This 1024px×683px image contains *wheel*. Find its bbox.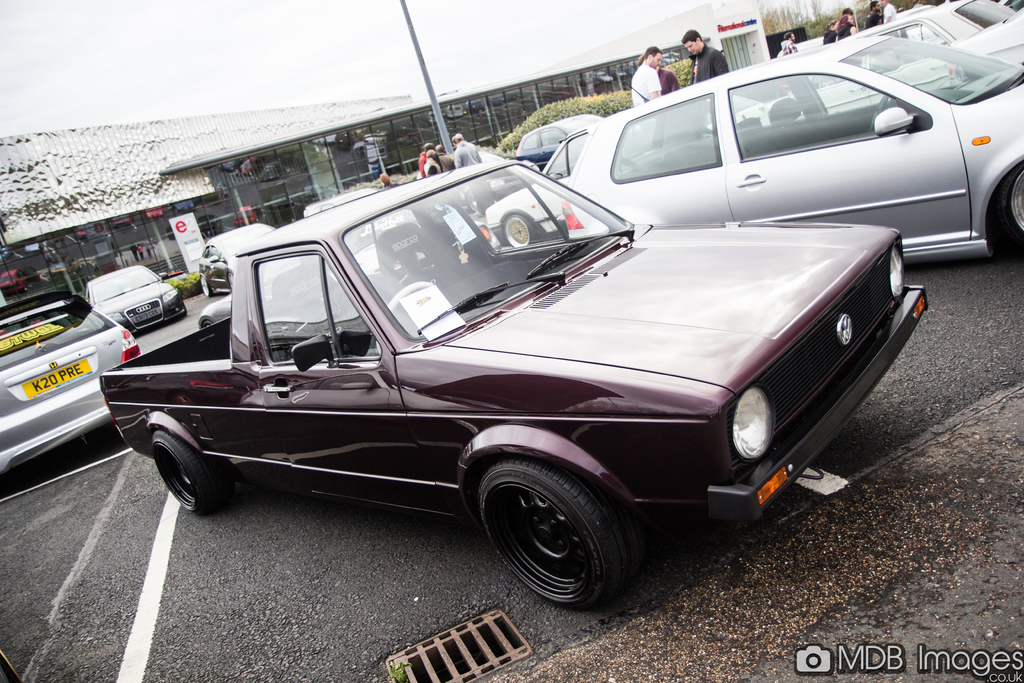
998,163,1023,252.
